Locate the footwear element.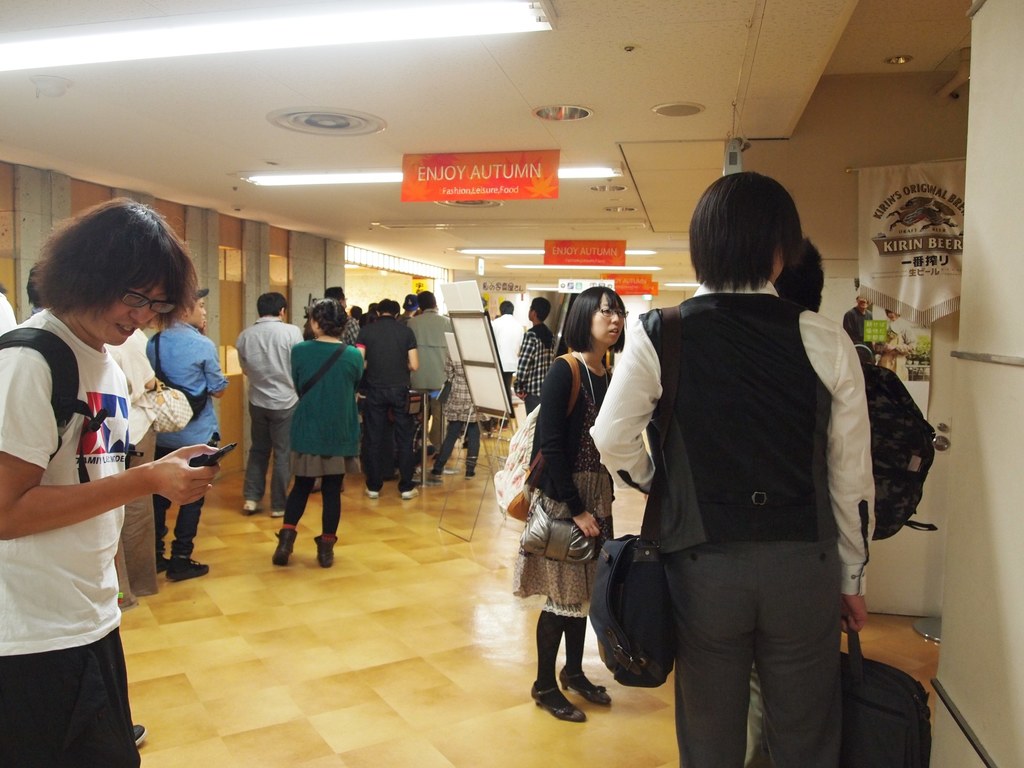
Element bbox: [370, 483, 381, 500].
